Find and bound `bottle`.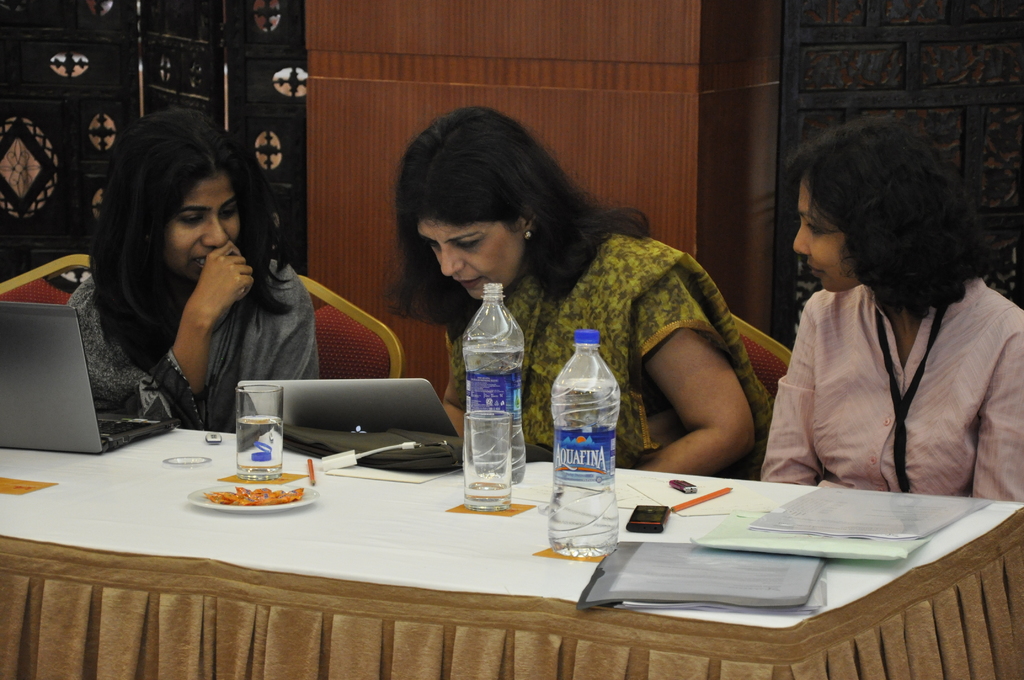
Bound: box=[460, 281, 531, 485].
